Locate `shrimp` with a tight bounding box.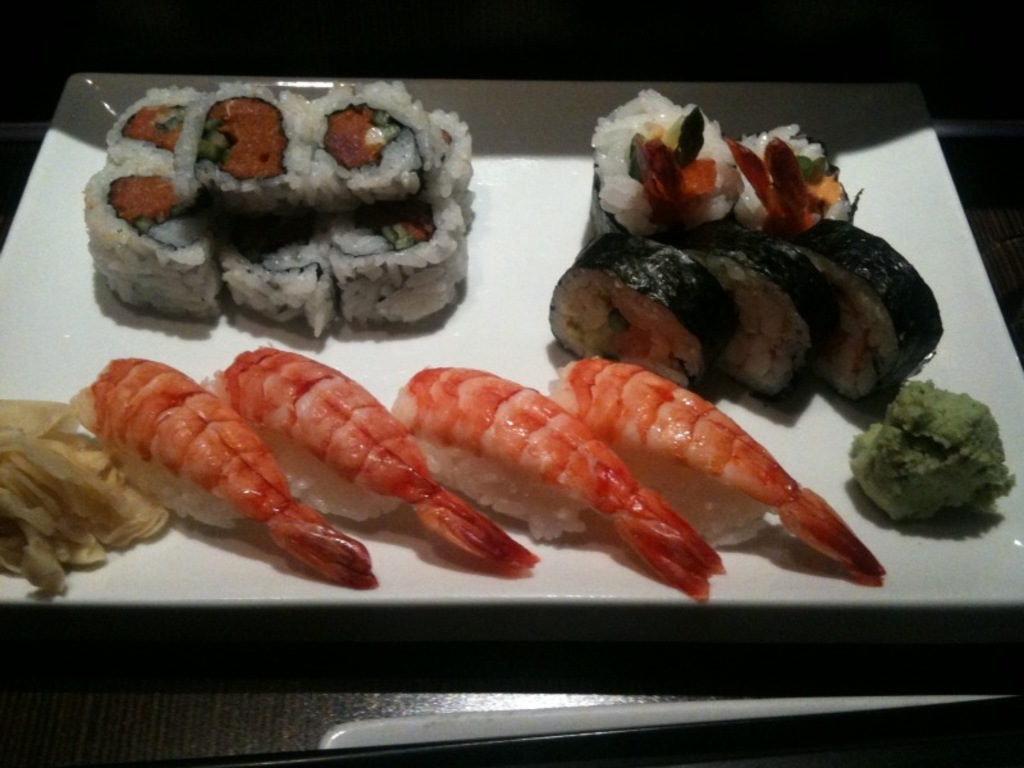
<bbox>396, 366, 722, 600</bbox>.
